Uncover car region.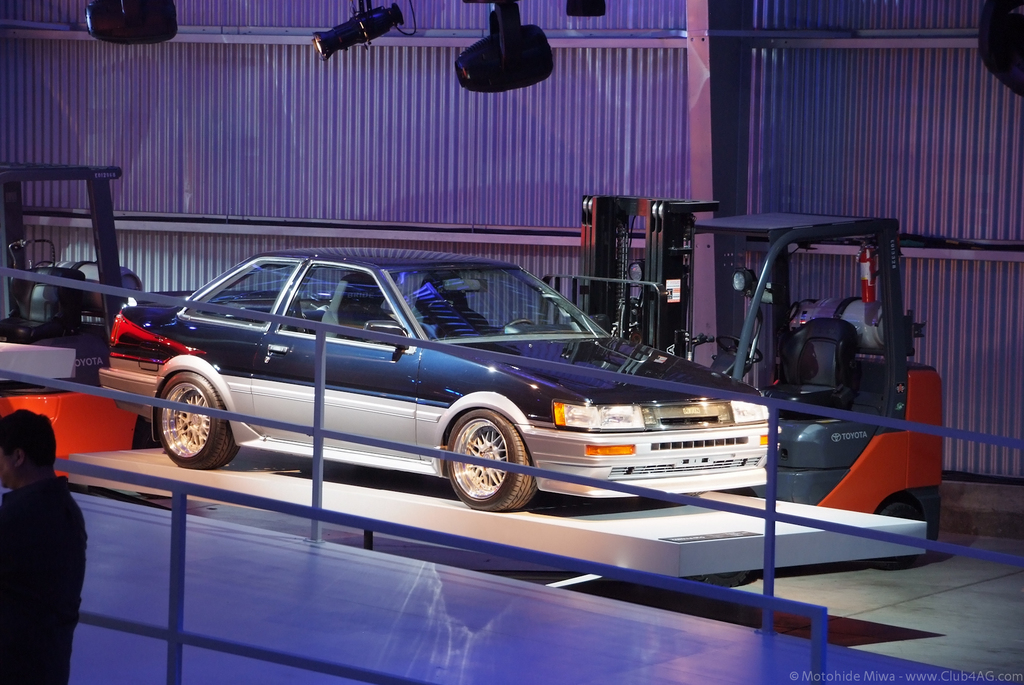
Uncovered: 111, 257, 758, 521.
